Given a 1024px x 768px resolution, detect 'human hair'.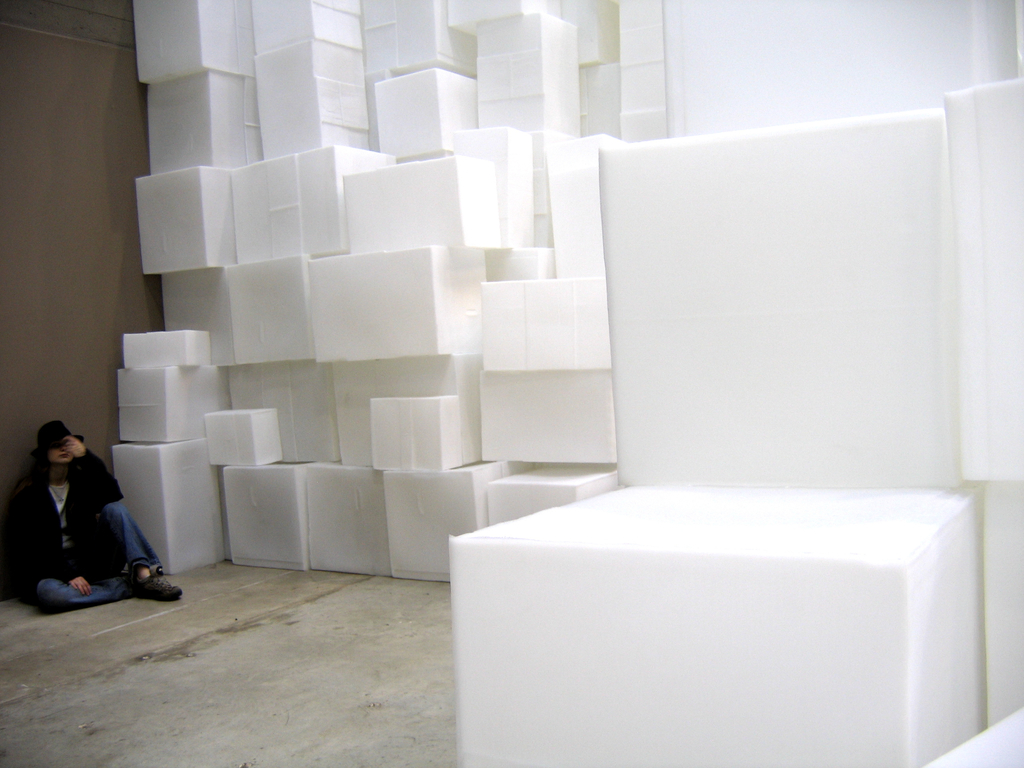
[x1=28, y1=445, x2=59, y2=460].
